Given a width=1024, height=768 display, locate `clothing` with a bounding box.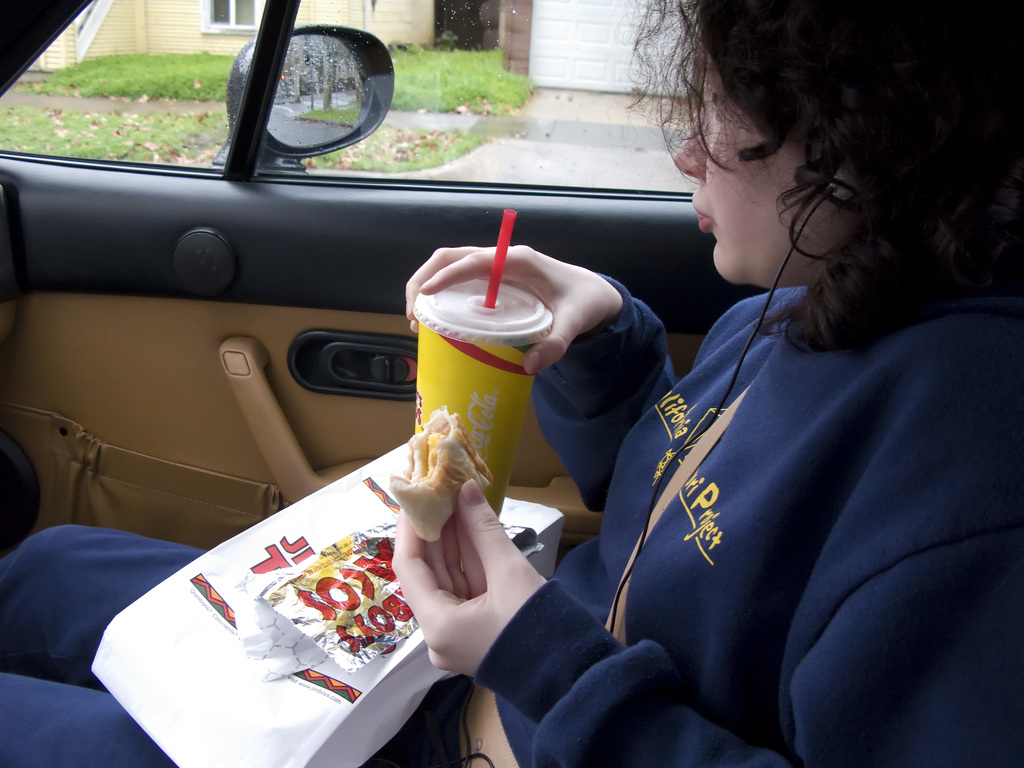
Located: x1=0 y1=284 x2=1023 y2=767.
